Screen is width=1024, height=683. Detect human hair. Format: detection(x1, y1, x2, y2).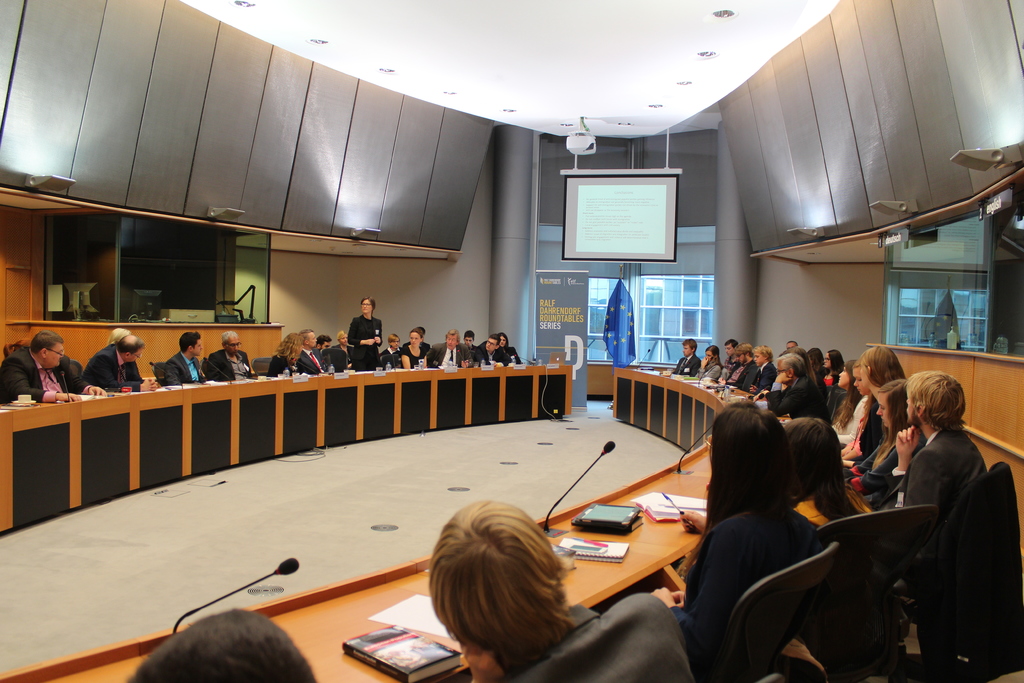
detection(125, 607, 322, 682).
